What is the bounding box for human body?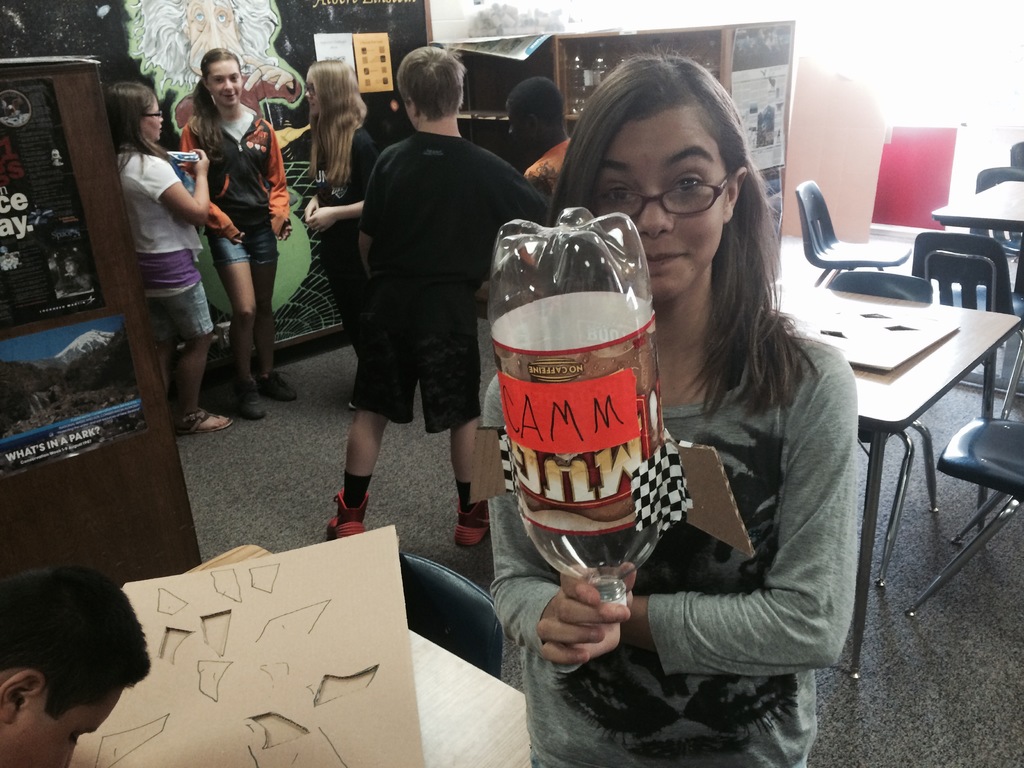
328, 39, 541, 522.
